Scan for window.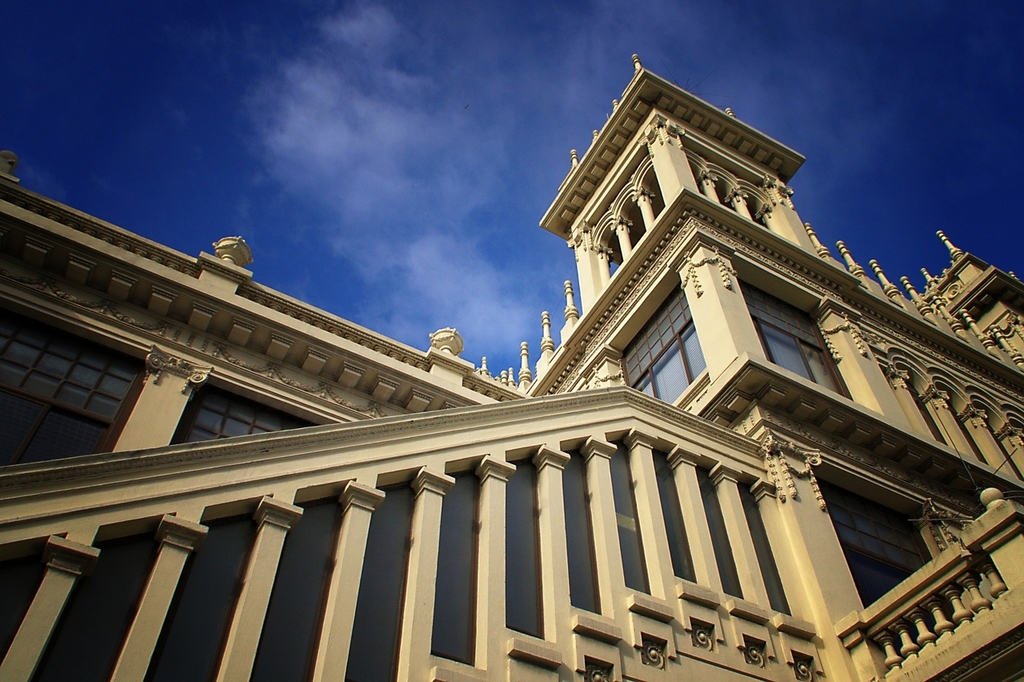
Scan result: x1=818, y1=469, x2=945, y2=605.
